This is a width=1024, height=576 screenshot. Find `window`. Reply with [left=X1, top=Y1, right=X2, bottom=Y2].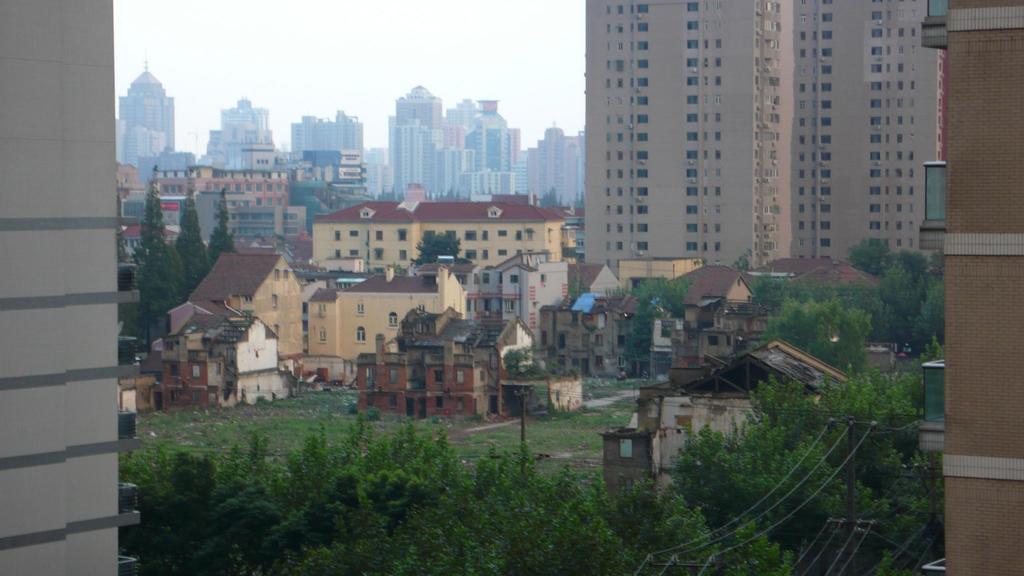
[left=621, top=477, right=633, bottom=498].
